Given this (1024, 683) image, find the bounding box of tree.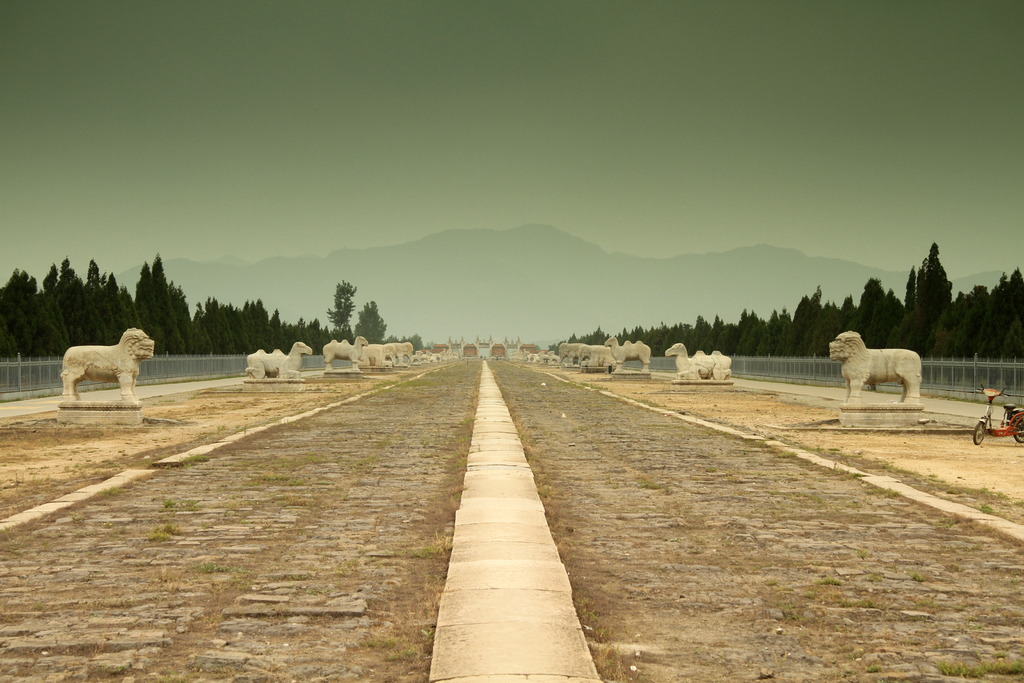
42:262:59:298.
